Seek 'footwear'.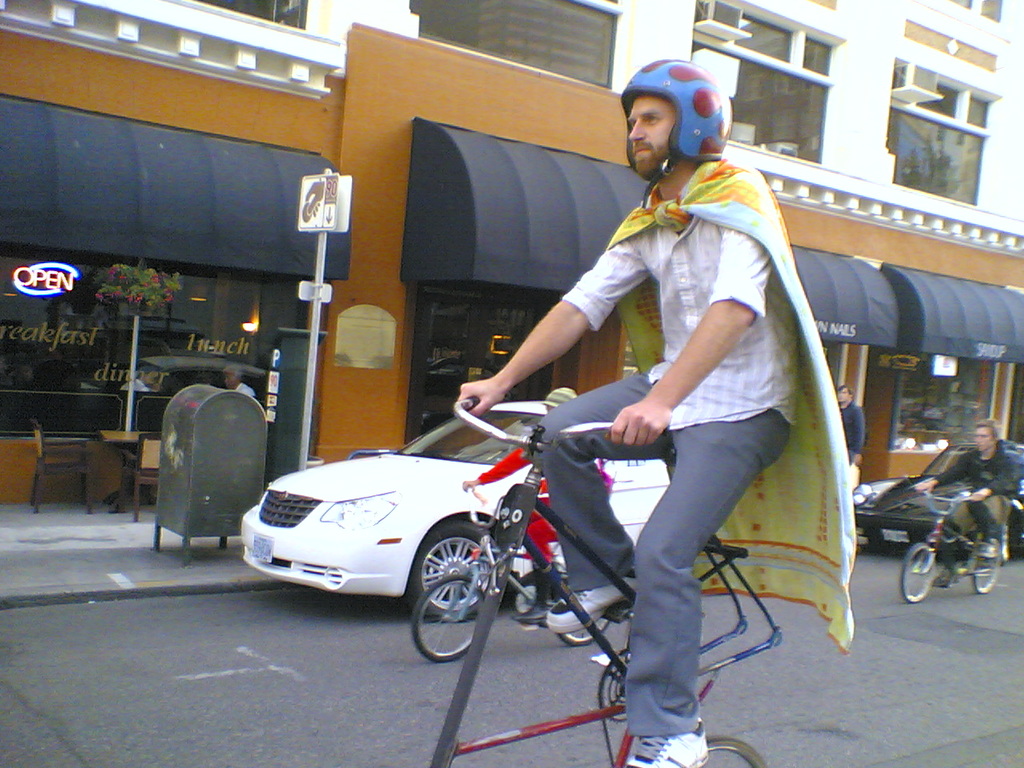
x1=542 y1=569 x2=642 y2=635.
